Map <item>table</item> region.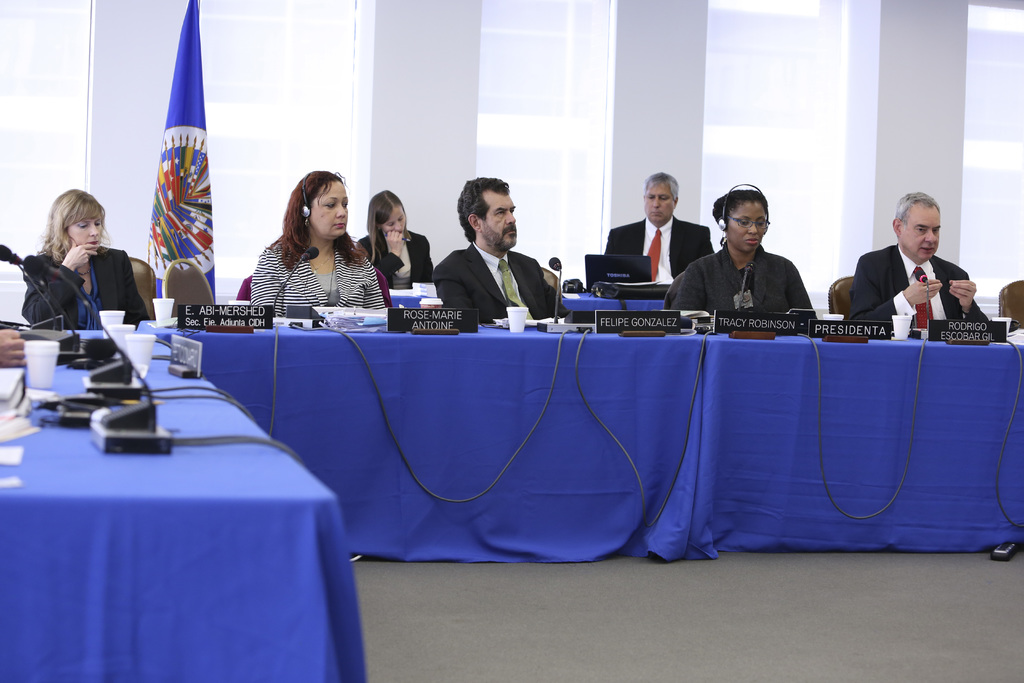
Mapped to <region>0, 358, 369, 682</region>.
